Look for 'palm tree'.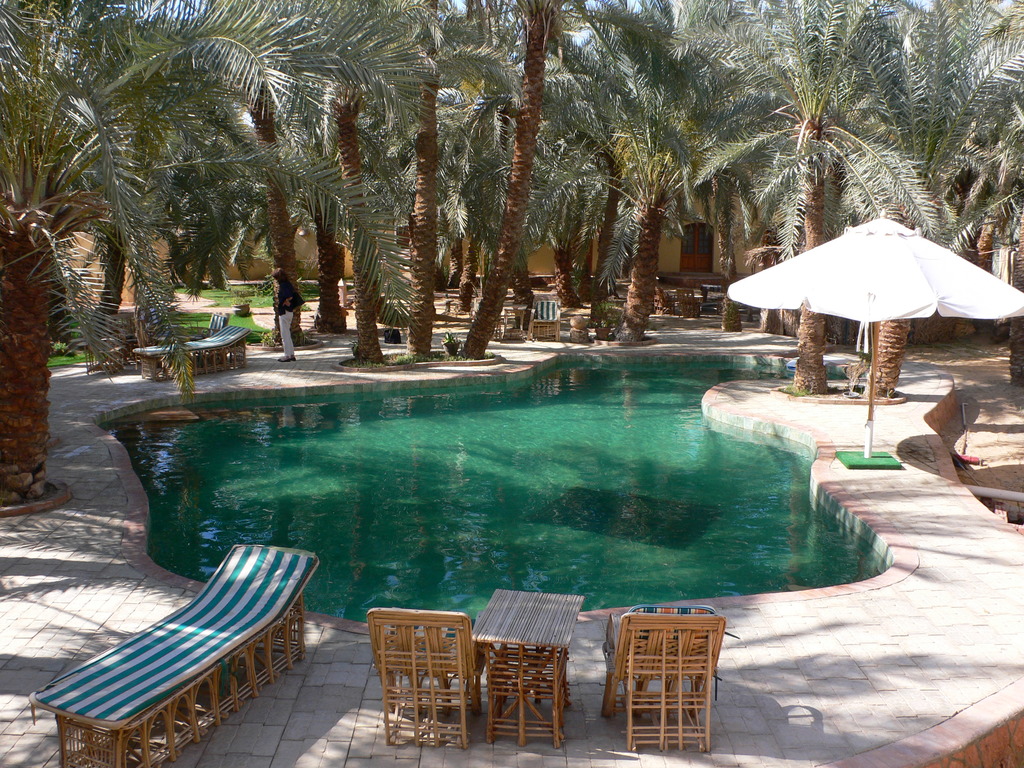
Found: region(0, 0, 202, 514).
